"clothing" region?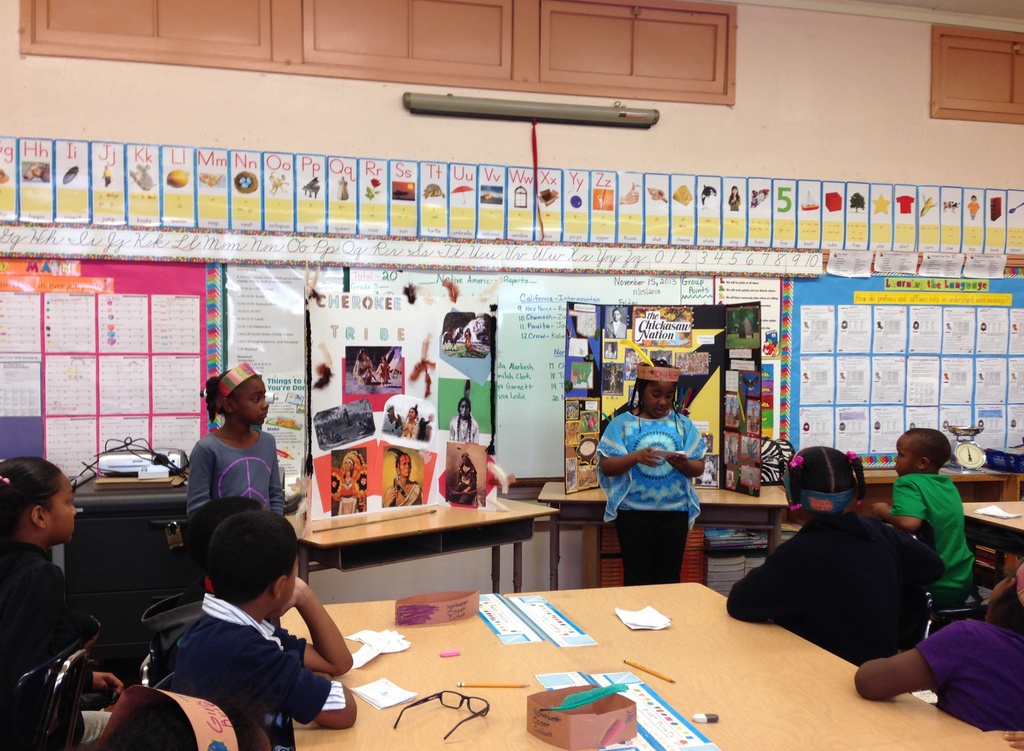
box=[151, 599, 348, 750]
